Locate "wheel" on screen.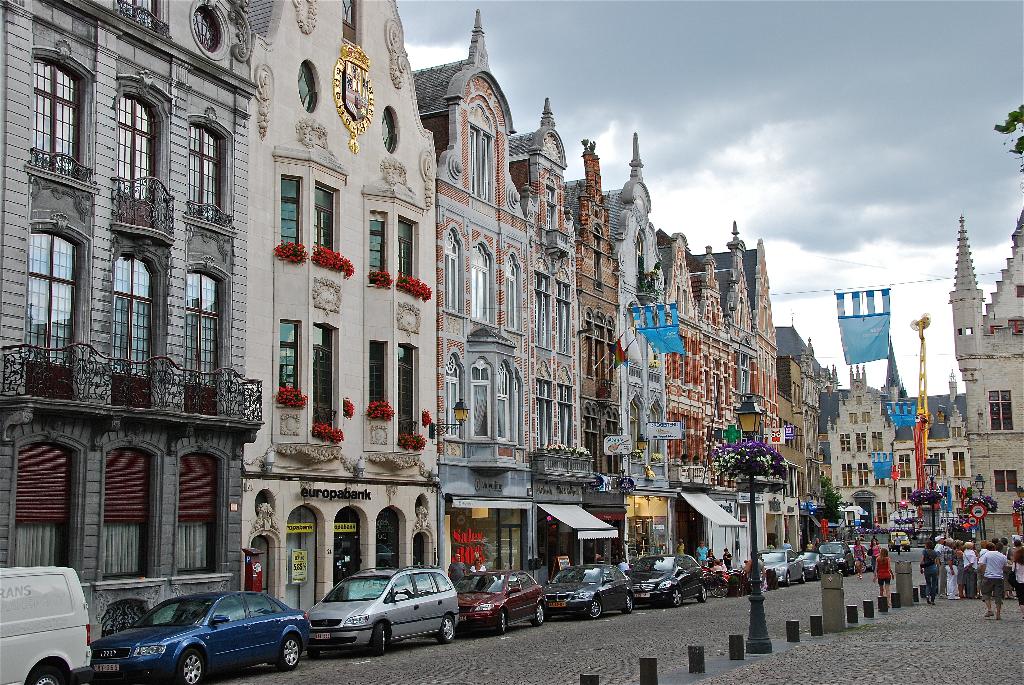
On screen at BBox(438, 617, 457, 645).
